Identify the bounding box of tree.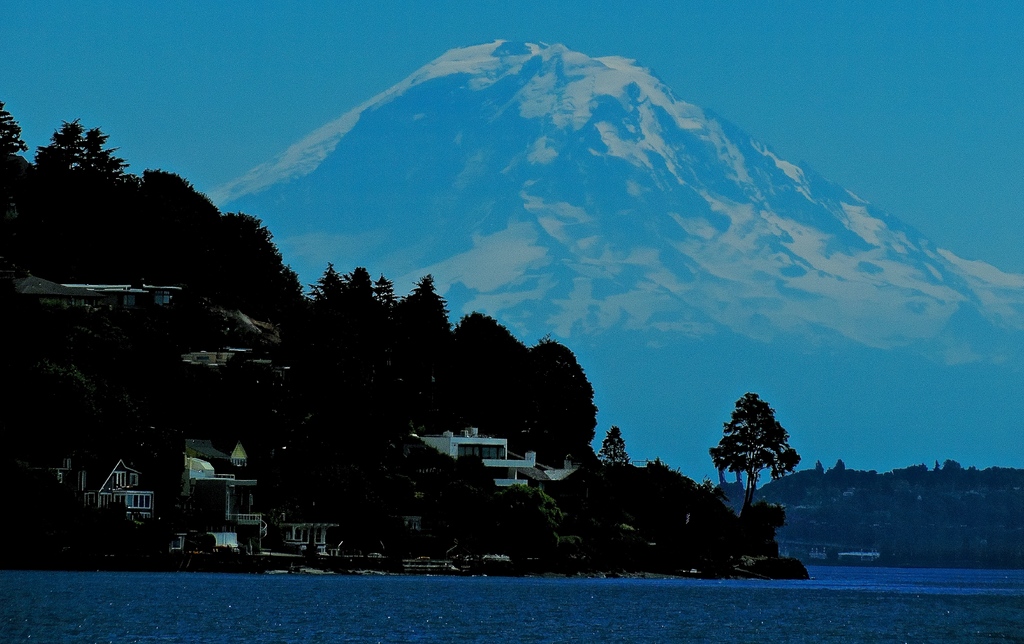
(74,124,145,198).
